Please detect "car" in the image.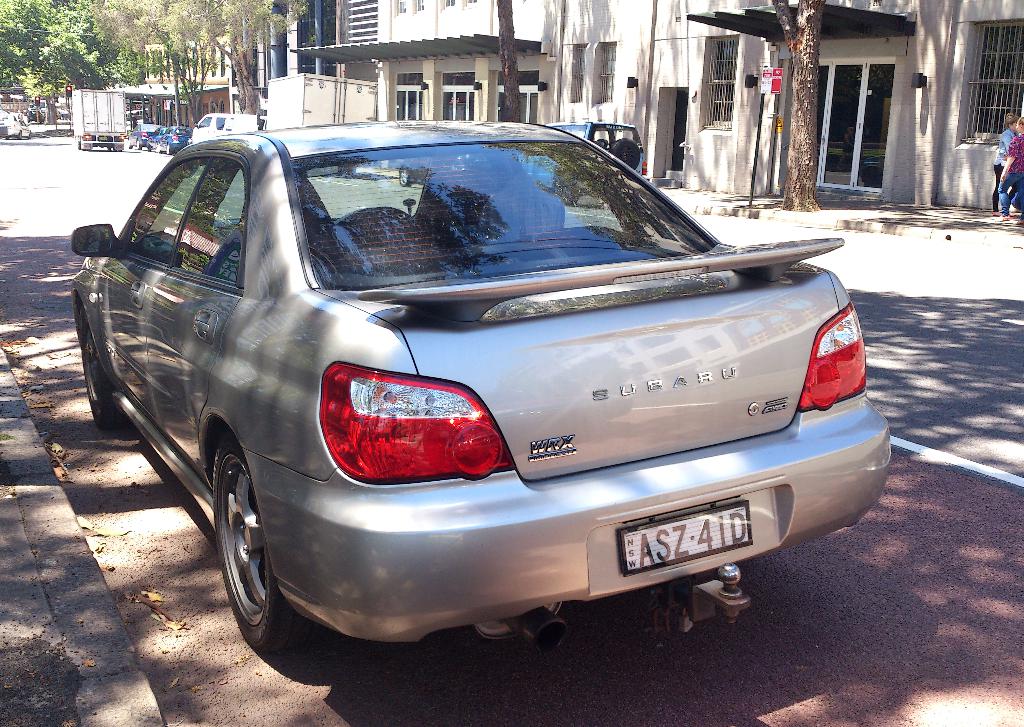
<bbox>69, 121, 892, 657</bbox>.
